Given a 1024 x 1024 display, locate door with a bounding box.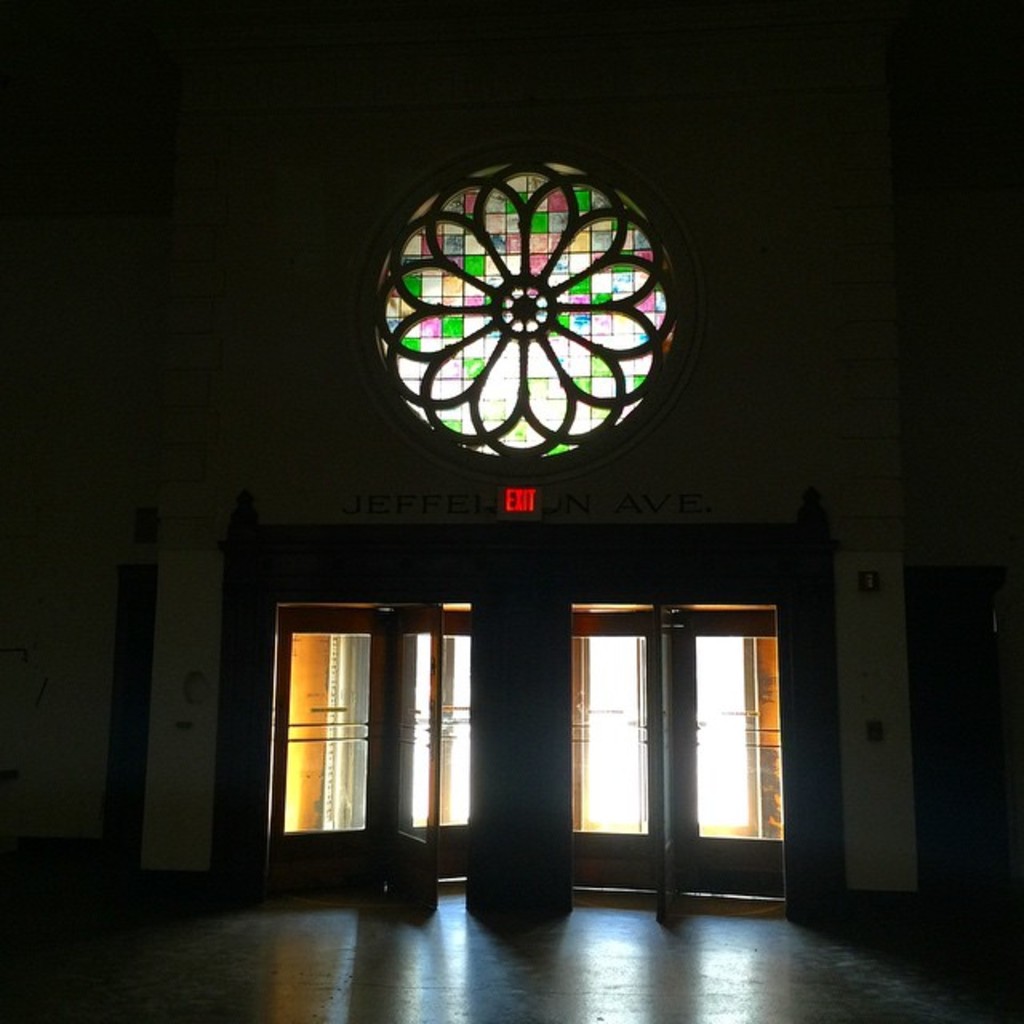
Located: <box>274,611,477,947</box>.
